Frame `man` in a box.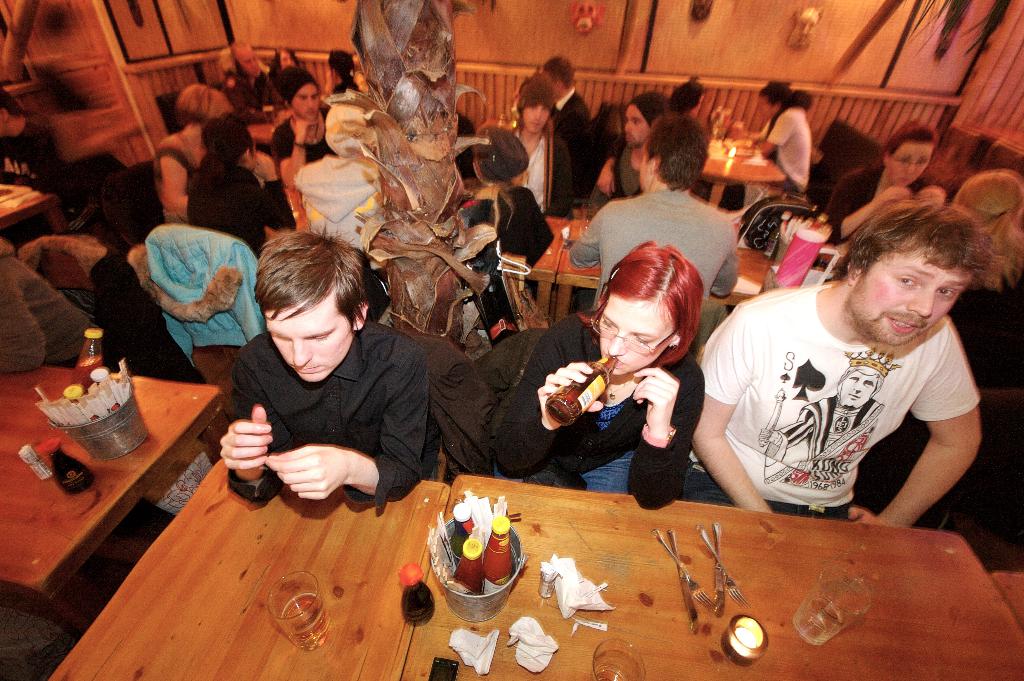
(216, 228, 435, 504).
